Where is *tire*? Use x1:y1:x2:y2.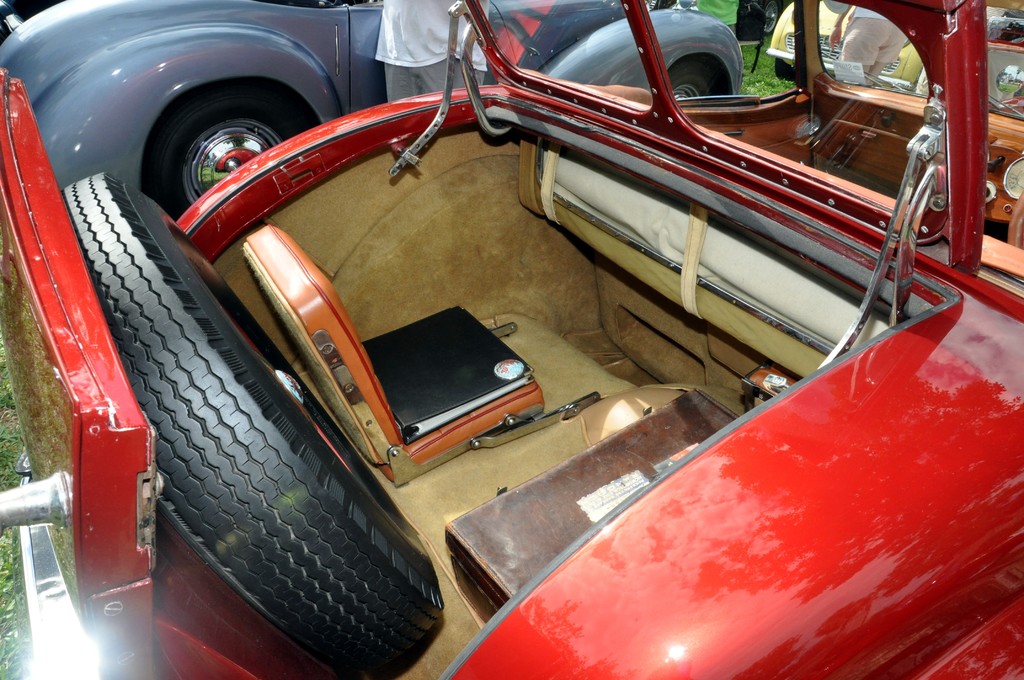
663:67:716:104.
